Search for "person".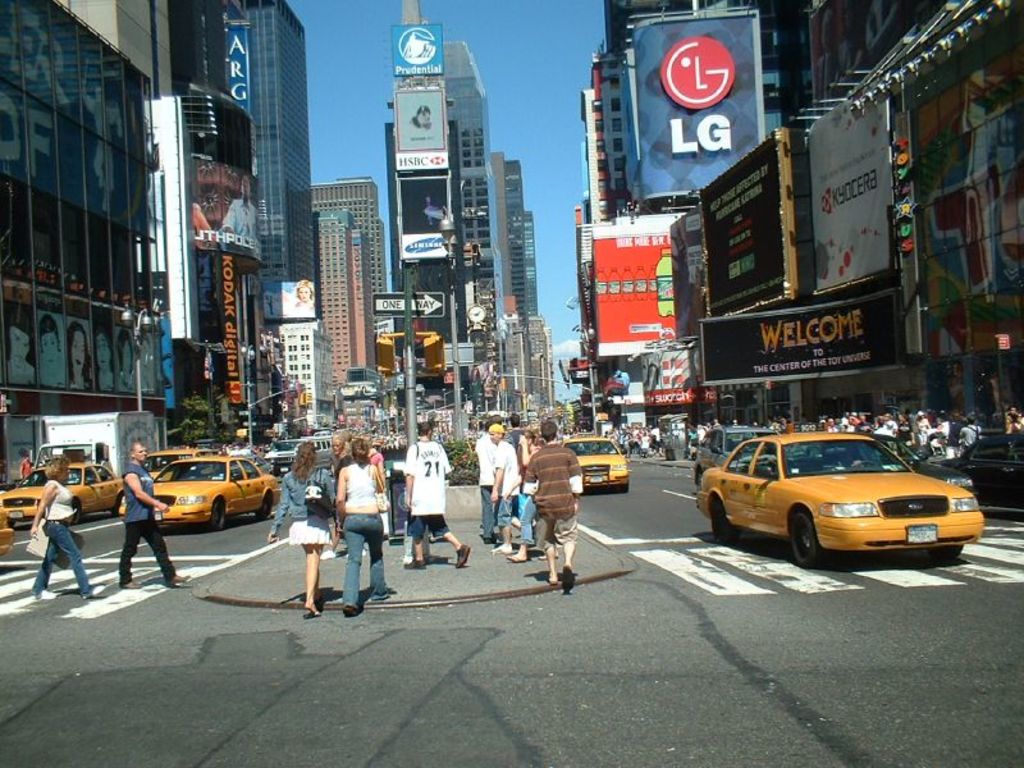
Found at 520/416/586/593.
